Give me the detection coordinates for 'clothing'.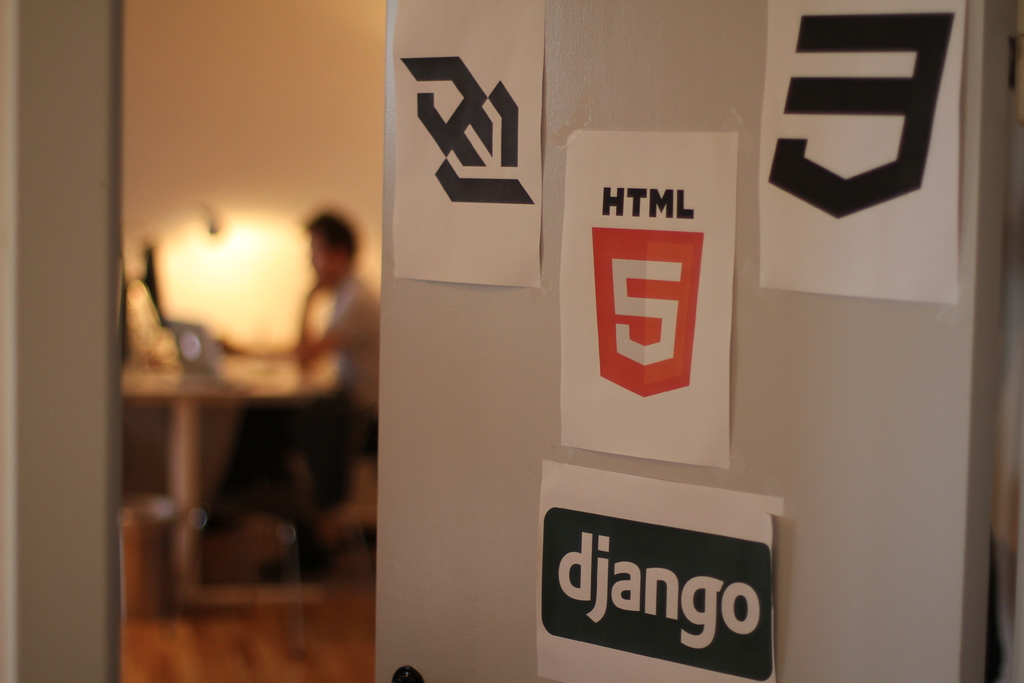
{"x1": 193, "y1": 276, "x2": 378, "y2": 525}.
